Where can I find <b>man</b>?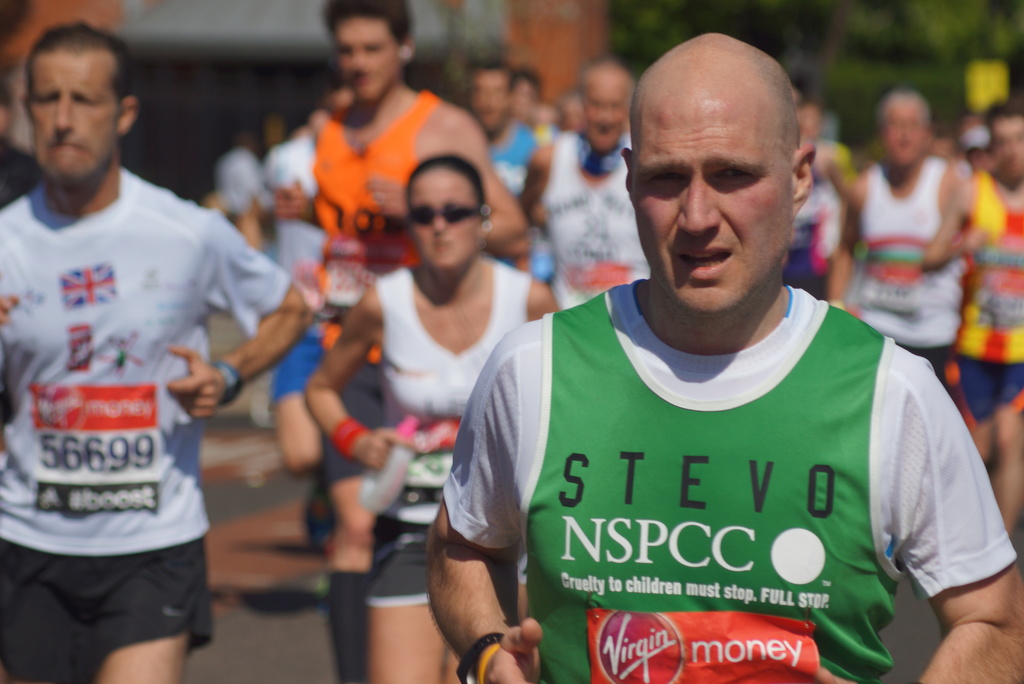
You can find it at detection(923, 98, 1023, 548).
